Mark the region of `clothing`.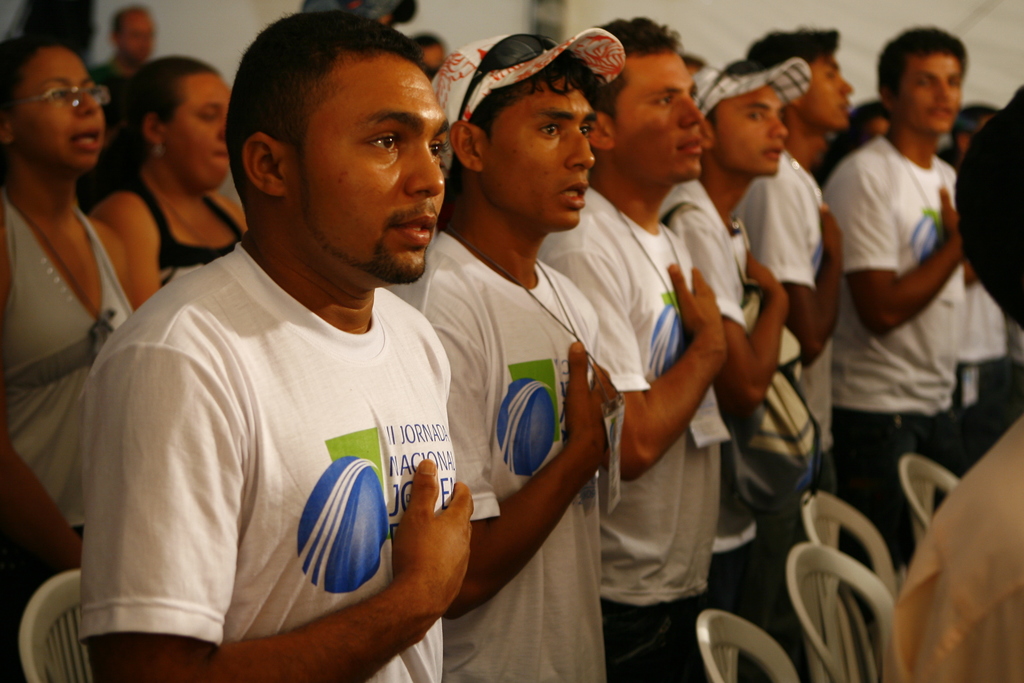
Region: (x1=397, y1=231, x2=619, y2=682).
